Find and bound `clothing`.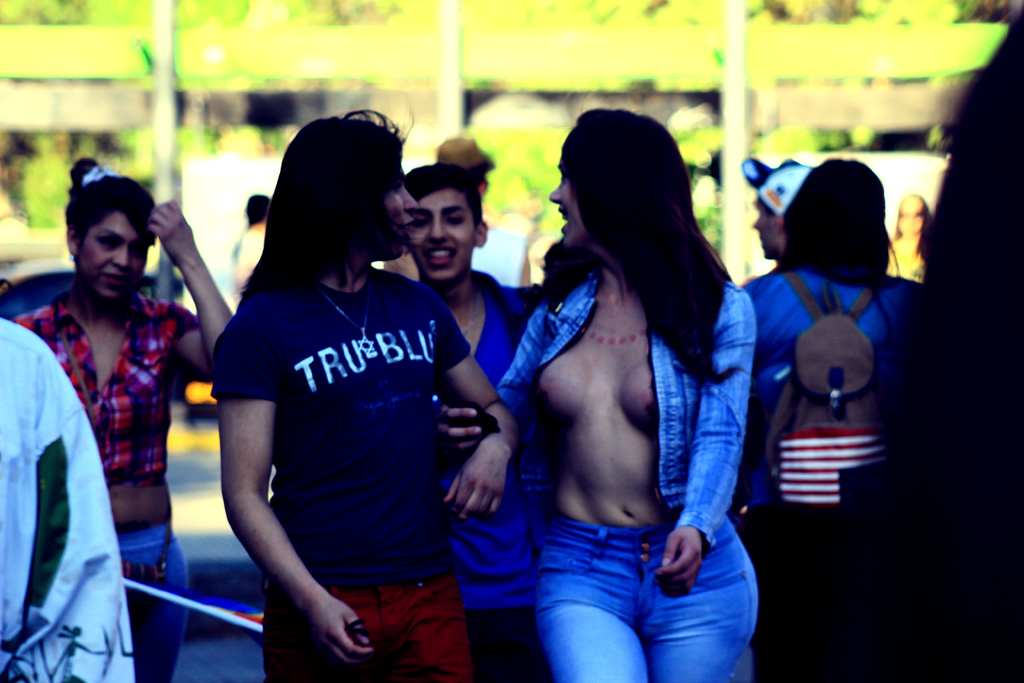
Bound: (743, 242, 920, 682).
